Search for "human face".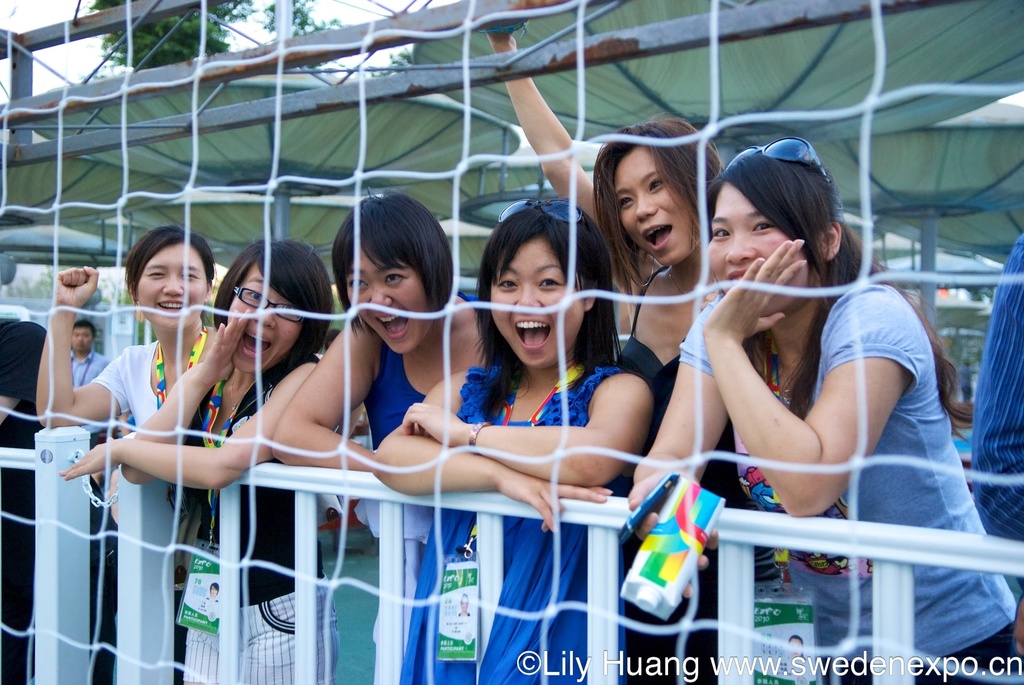
Found at box(221, 265, 301, 372).
